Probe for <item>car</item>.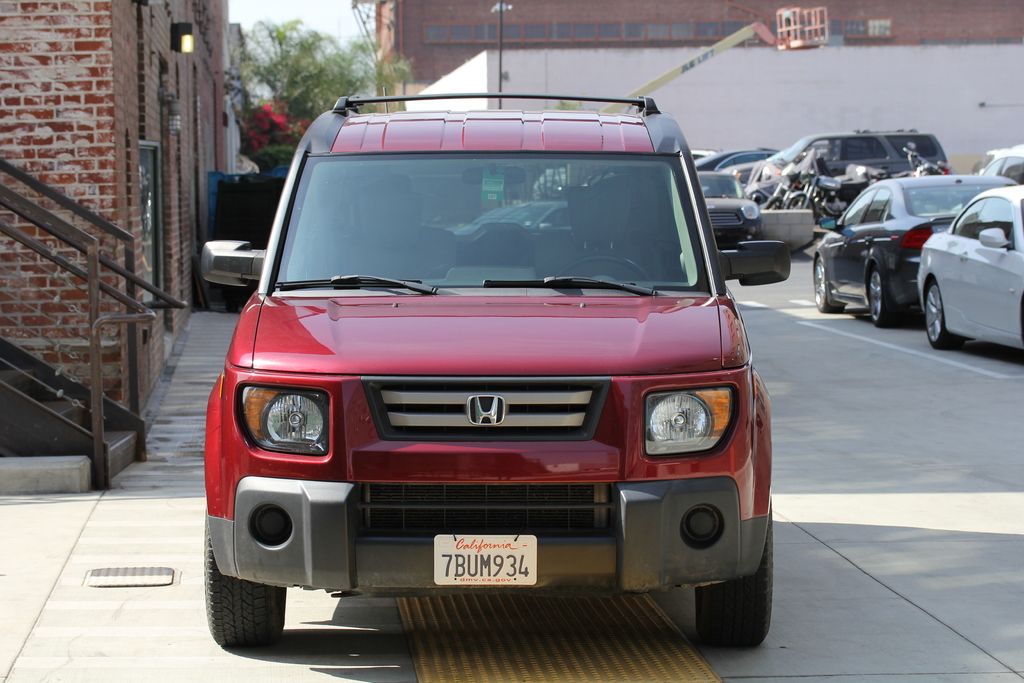
Probe result: {"left": 200, "top": 90, "right": 766, "bottom": 671}.
